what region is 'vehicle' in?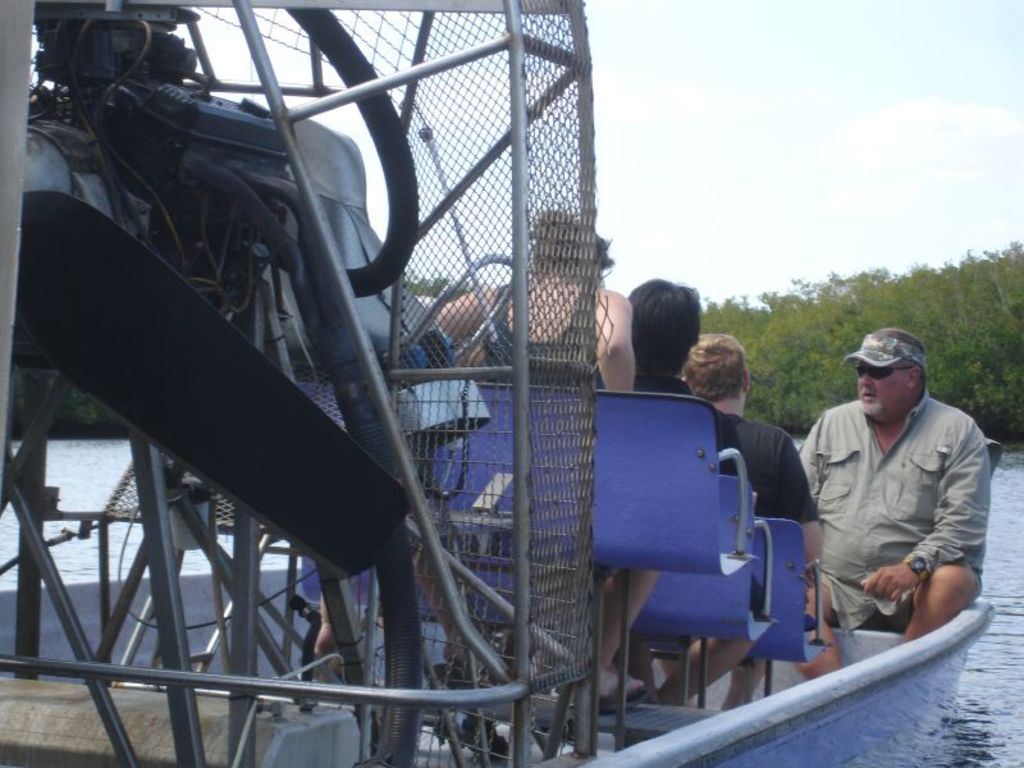
0,559,993,767.
